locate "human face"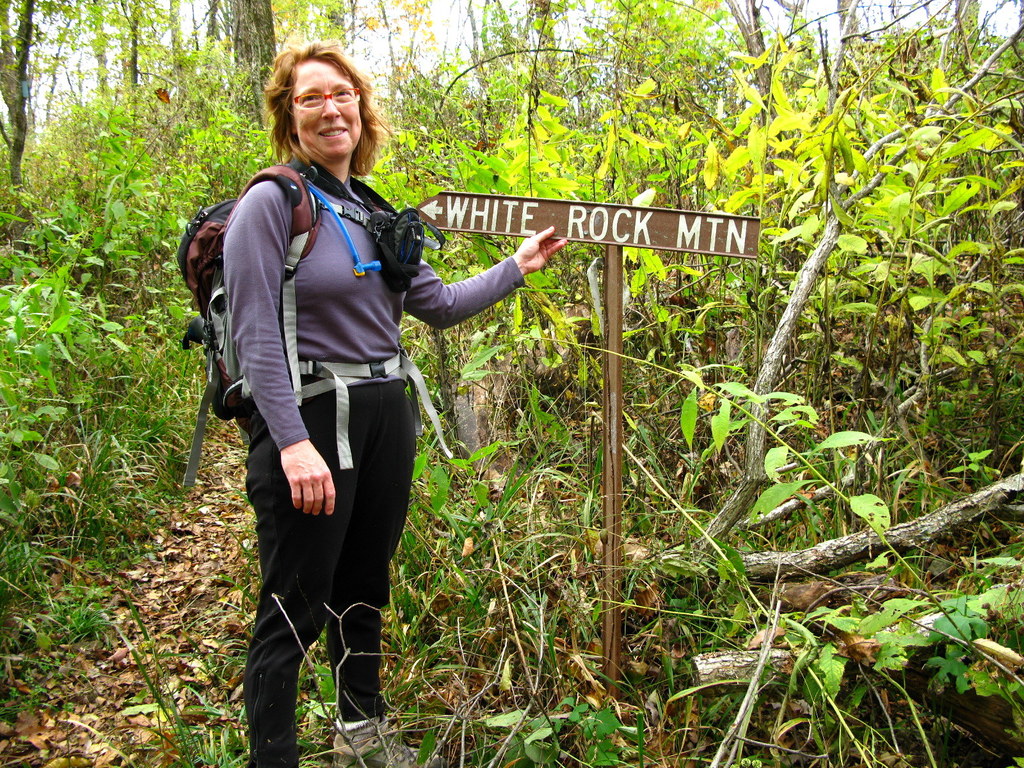
pyautogui.locateOnScreen(297, 60, 362, 150)
